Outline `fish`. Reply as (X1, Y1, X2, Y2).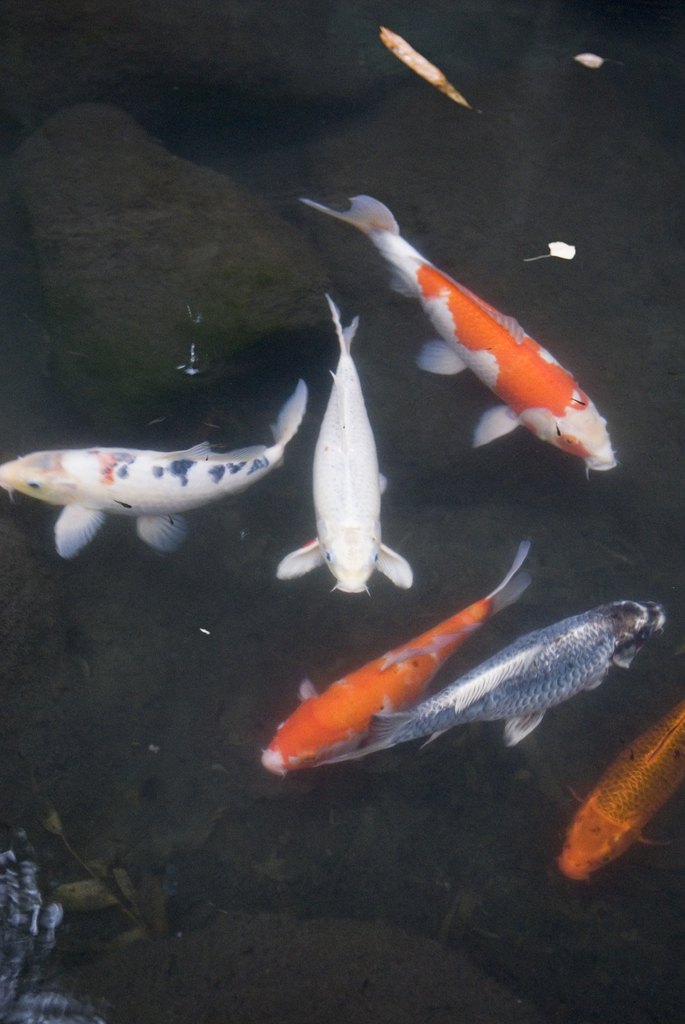
(554, 696, 684, 888).
